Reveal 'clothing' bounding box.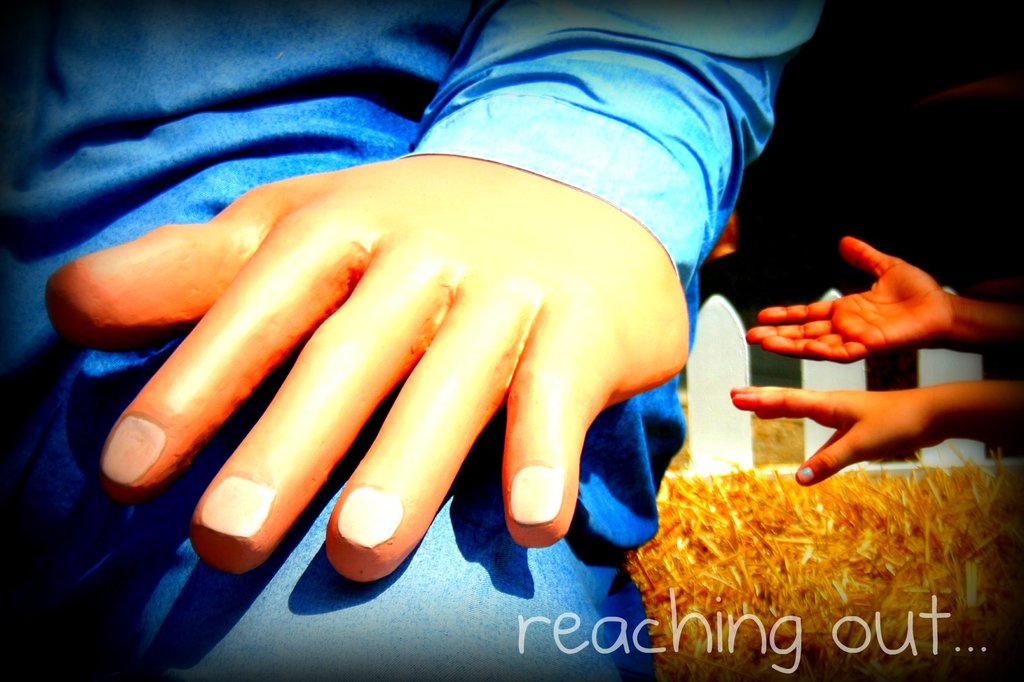
Revealed: x1=0, y1=2, x2=820, y2=676.
